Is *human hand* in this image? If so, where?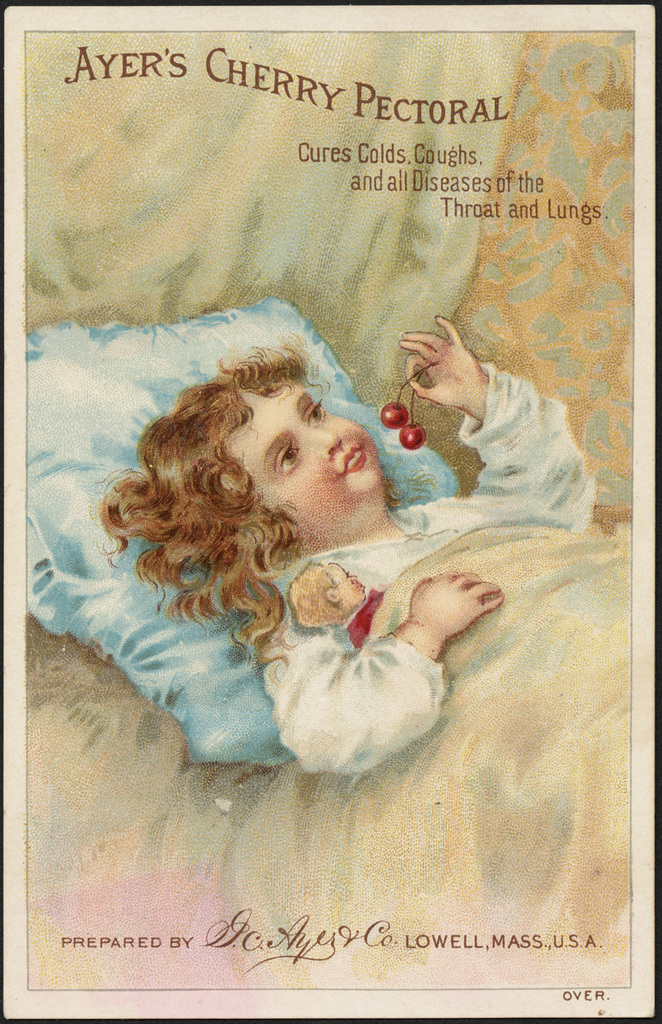
Yes, at l=402, t=313, r=488, b=410.
